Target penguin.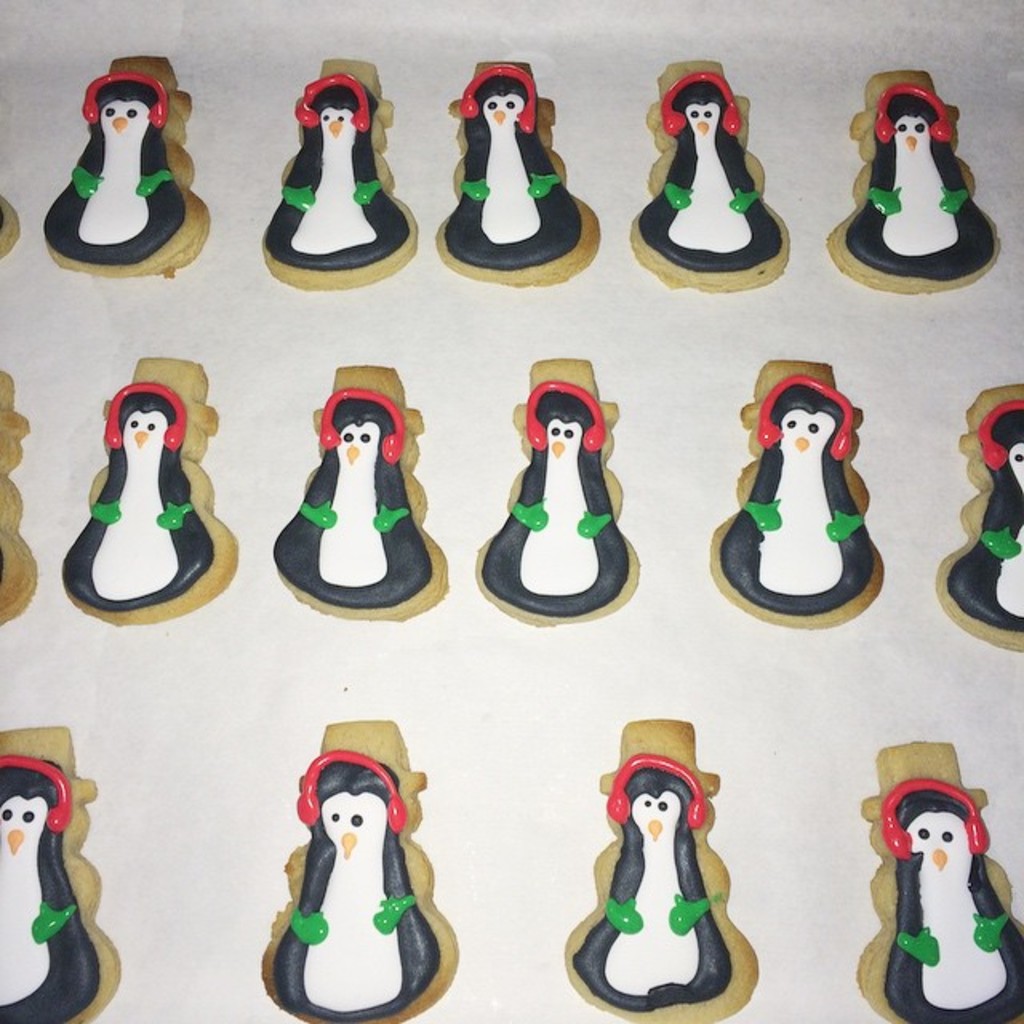
Target region: bbox=[883, 778, 1022, 1022].
